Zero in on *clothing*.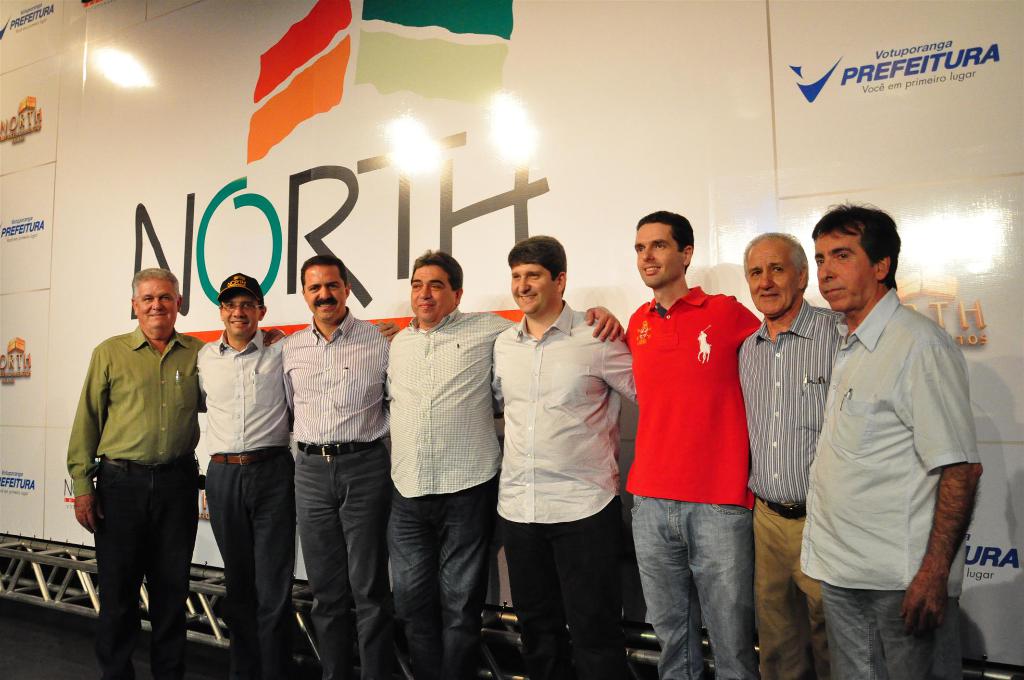
Zeroed in: x1=397 y1=503 x2=492 y2=674.
